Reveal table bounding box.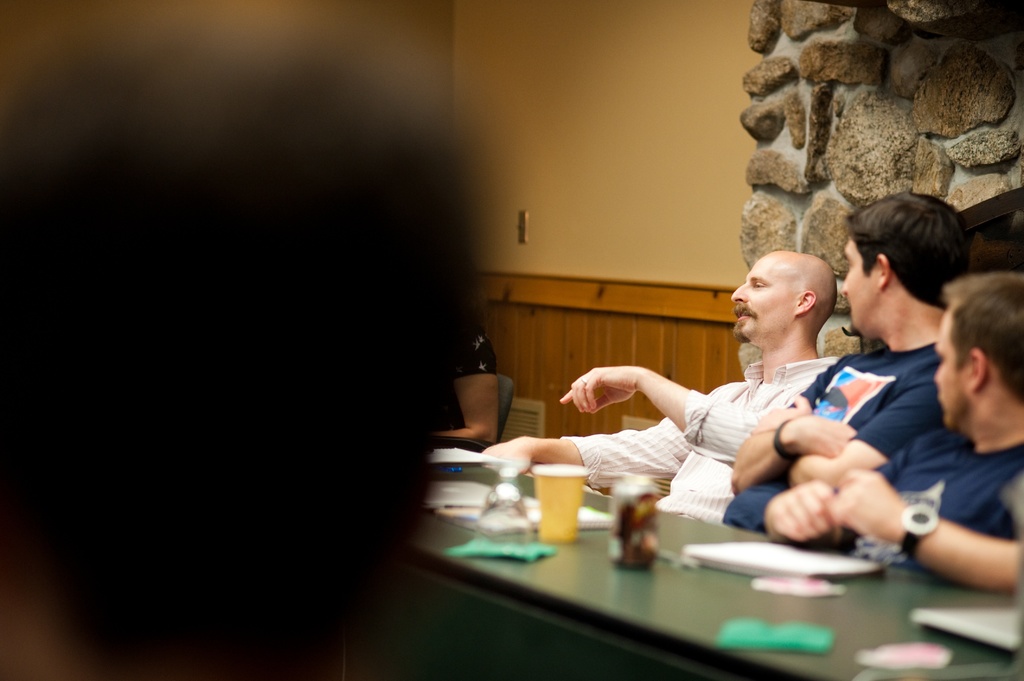
Revealed: box(384, 378, 1023, 678).
